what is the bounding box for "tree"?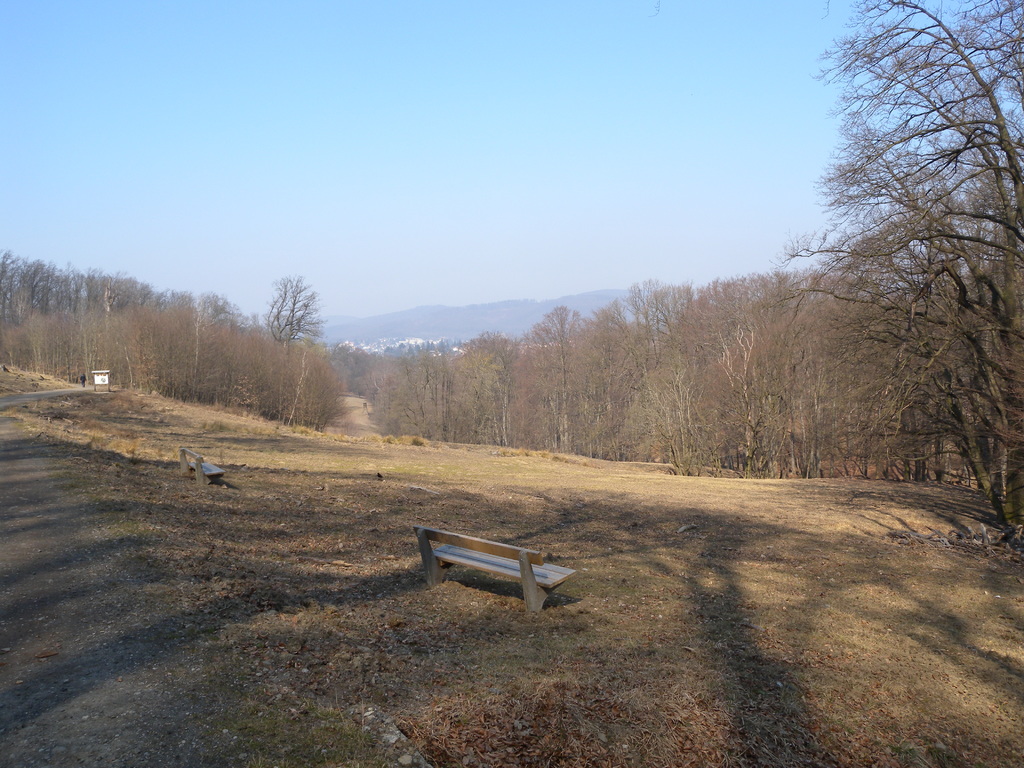
0:237:260:413.
